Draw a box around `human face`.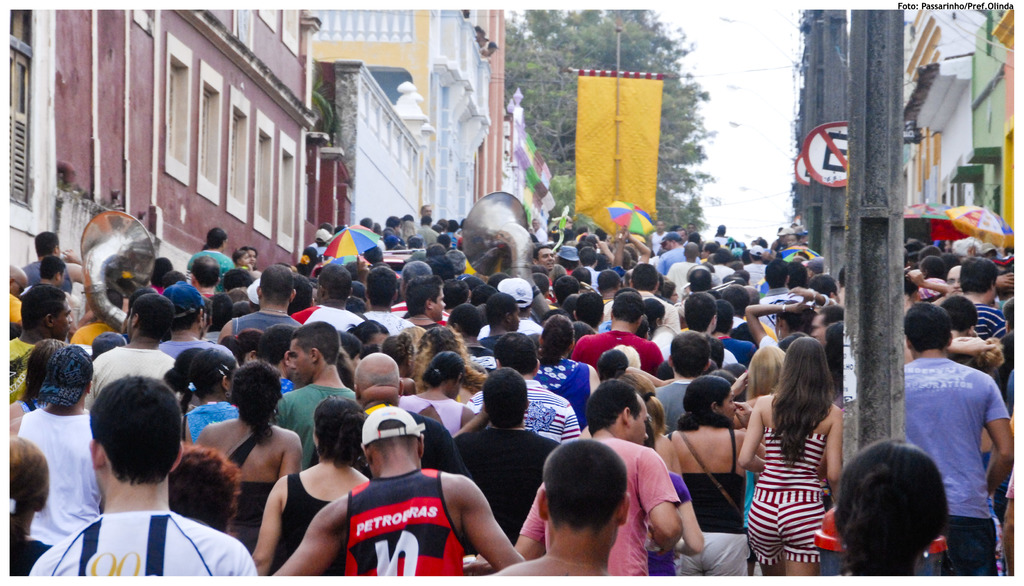
[240,250,248,265].
